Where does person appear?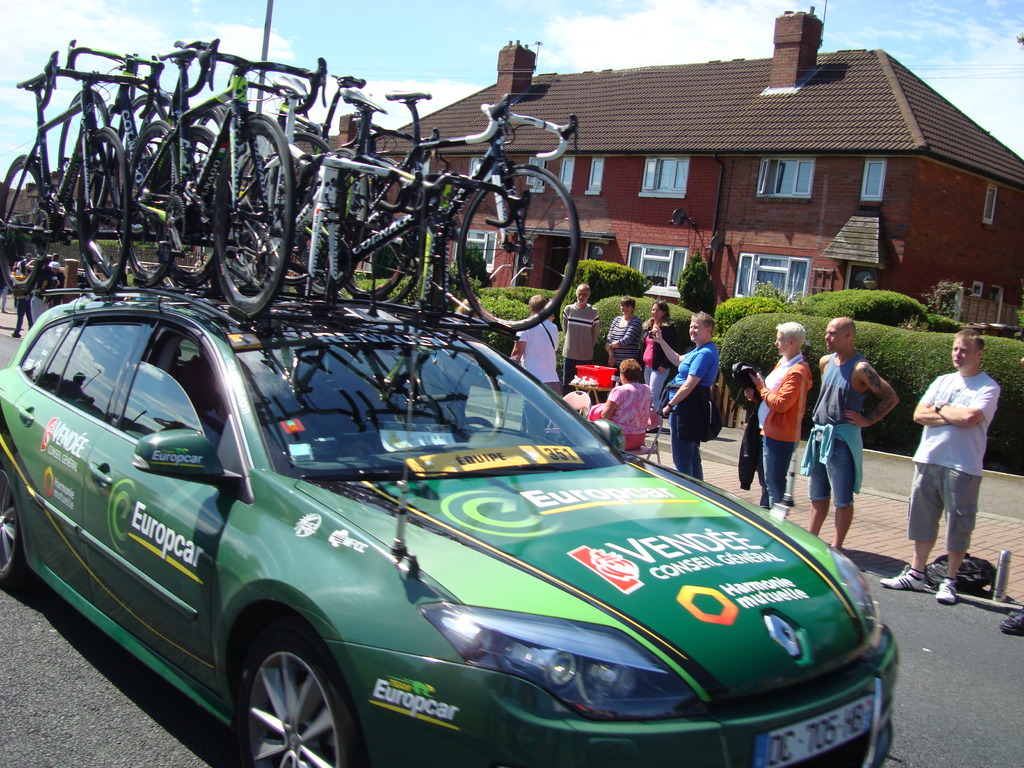
Appears at 609 298 646 383.
